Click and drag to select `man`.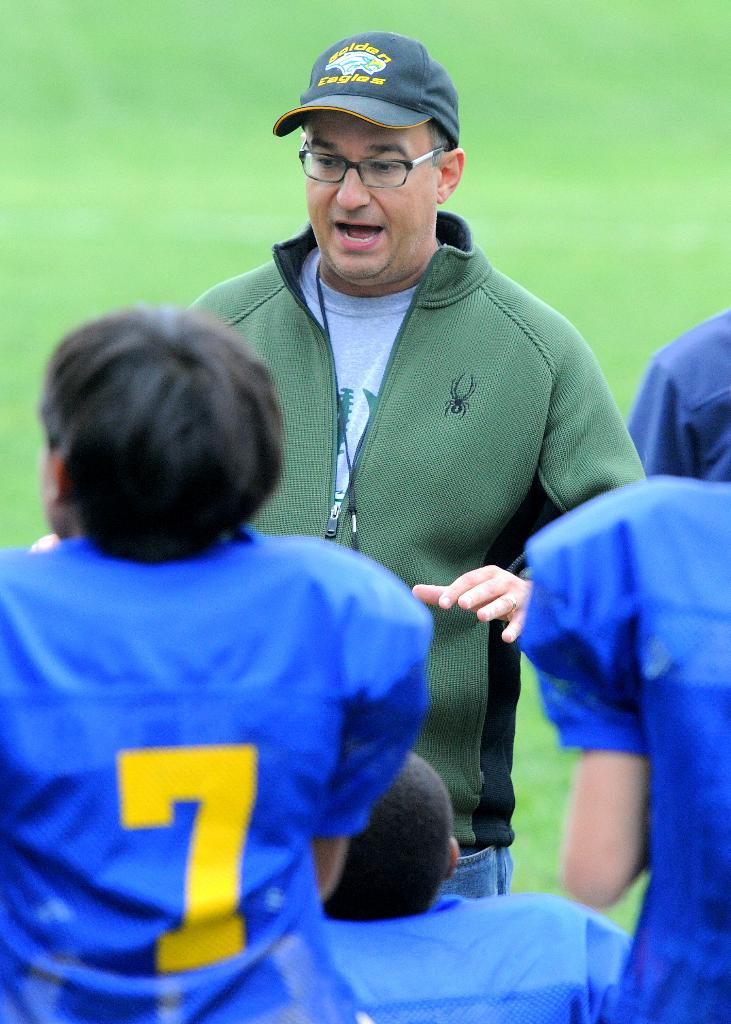
Selection: [126, 36, 633, 938].
